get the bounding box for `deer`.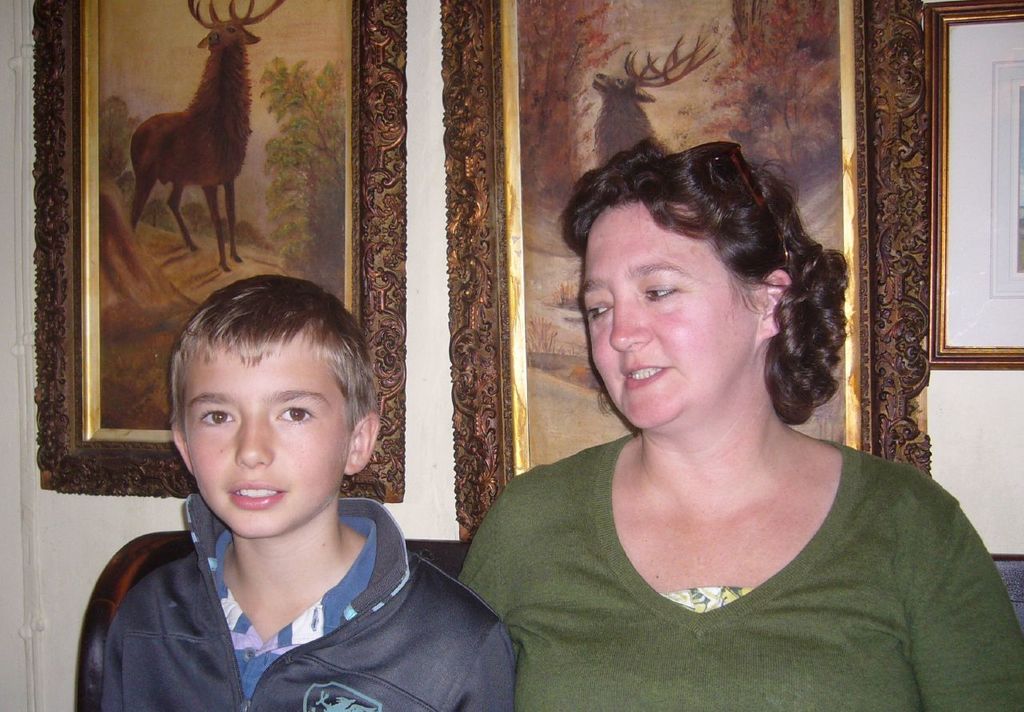
locate(128, 0, 285, 274).
